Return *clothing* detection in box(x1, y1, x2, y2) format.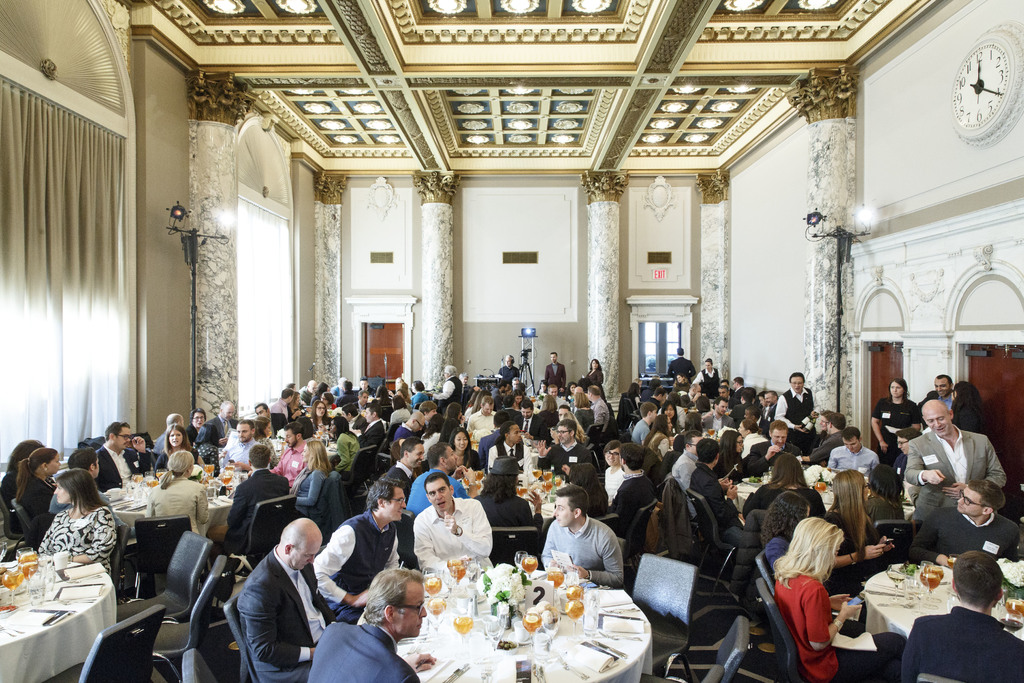
box(20, 473, 59, 525).
